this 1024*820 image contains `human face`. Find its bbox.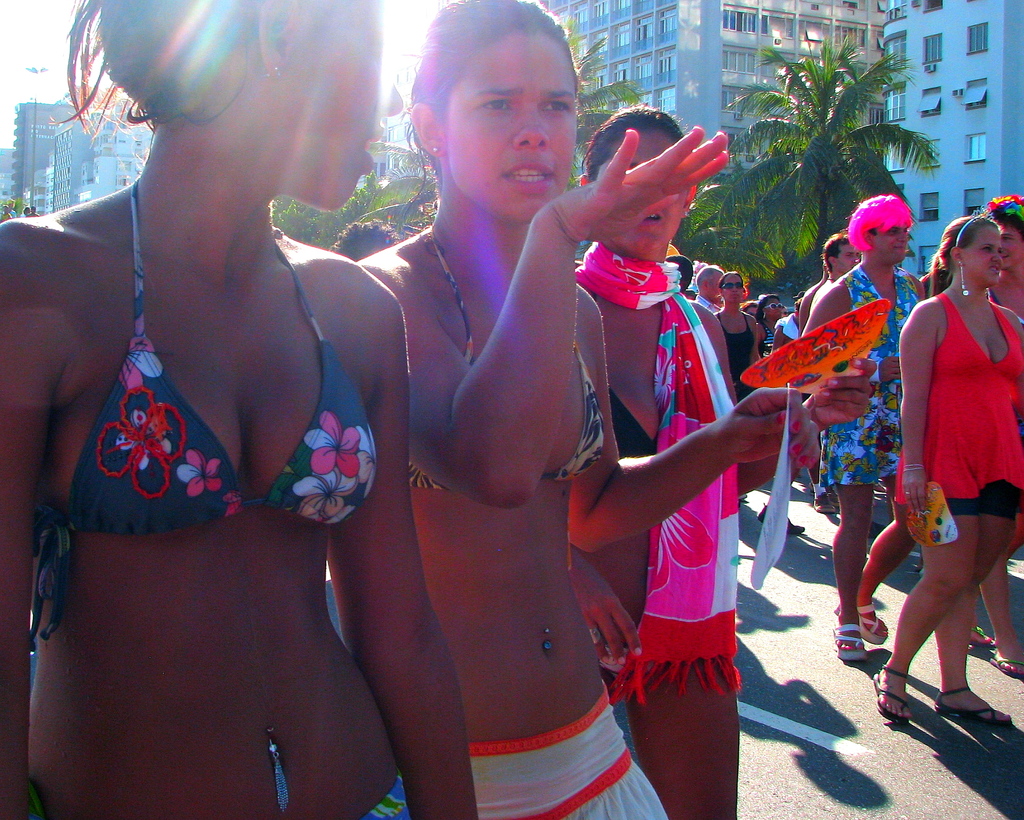
[x1=259, y1=0, x2=398, y2=213].
